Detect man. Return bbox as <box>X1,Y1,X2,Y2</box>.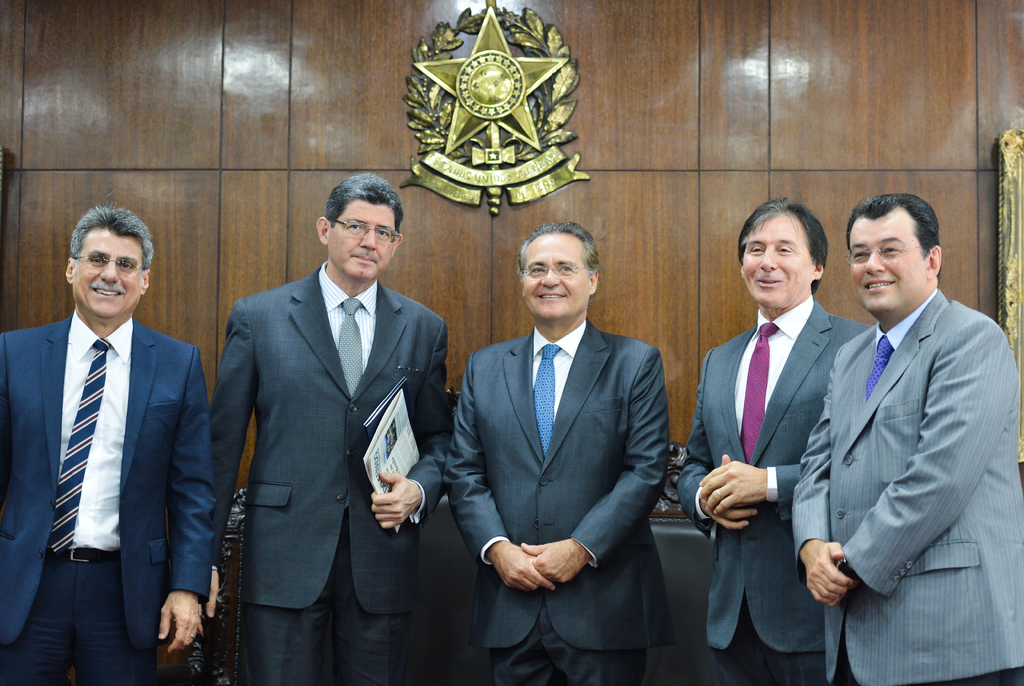
<box>205,172,457,685</box>.
